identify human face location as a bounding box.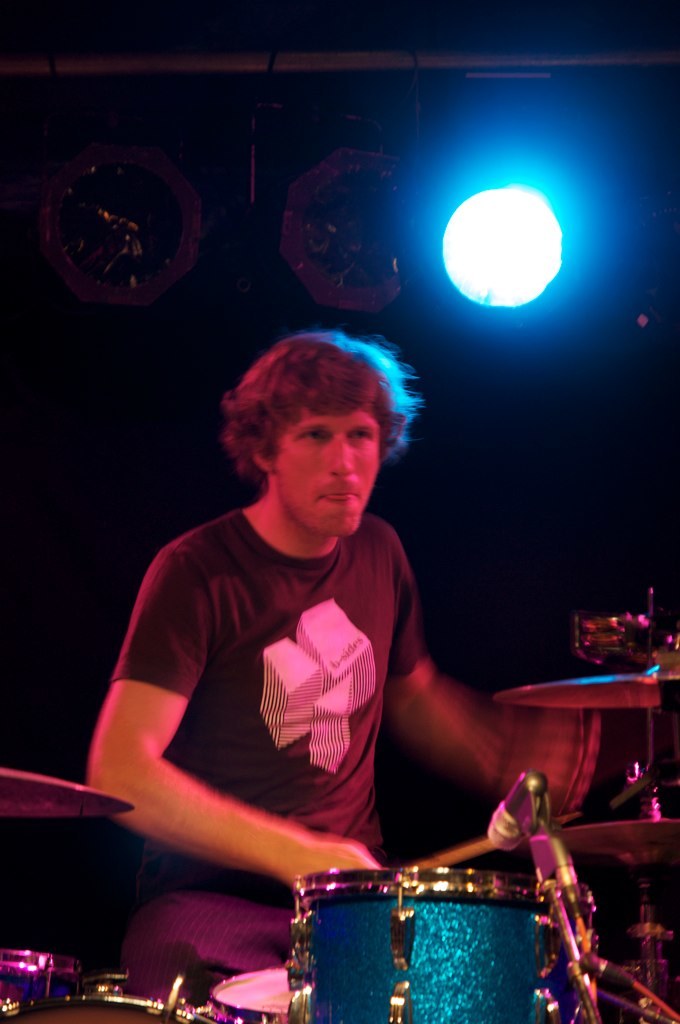
{"x1": 274, "y1": 403, "x2": 378, "y2": 536}.
